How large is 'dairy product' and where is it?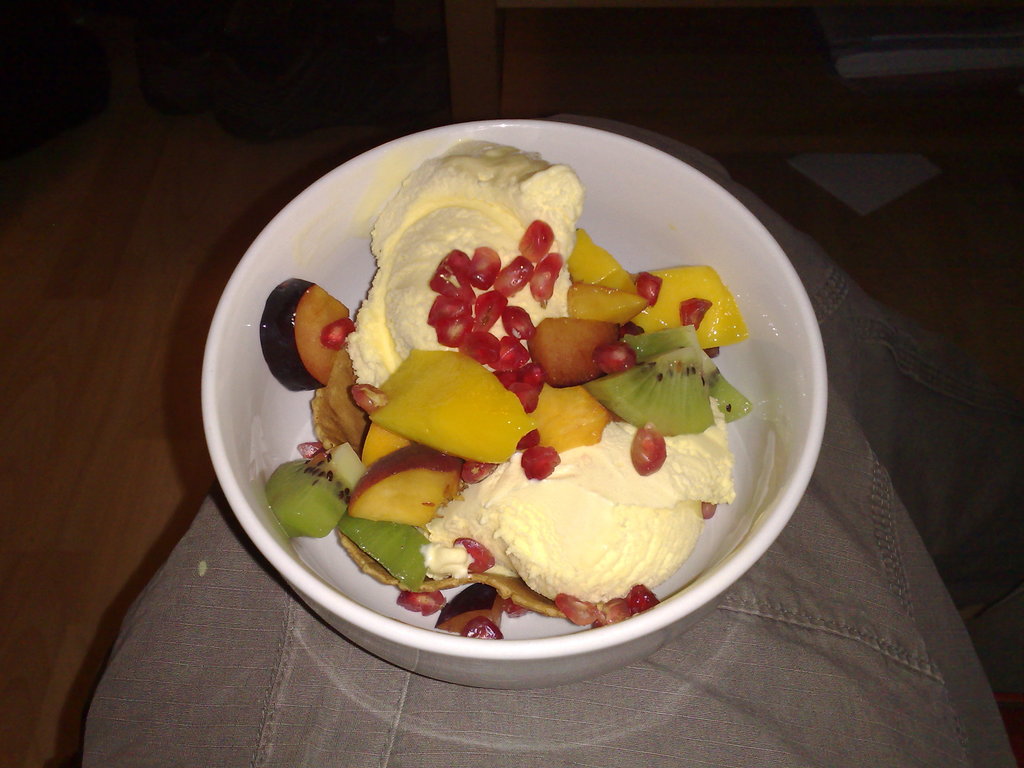
Bounding box: crop(429, 419, 733, 627).
